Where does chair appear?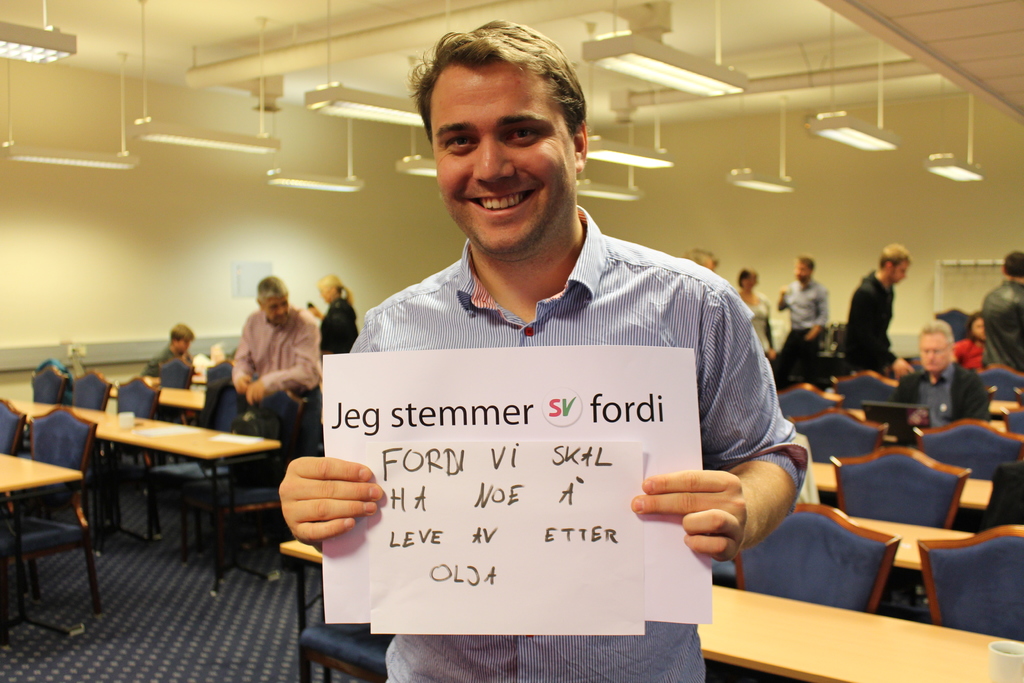
Appears at [left=145, top=378, right=248, bottom=549].
